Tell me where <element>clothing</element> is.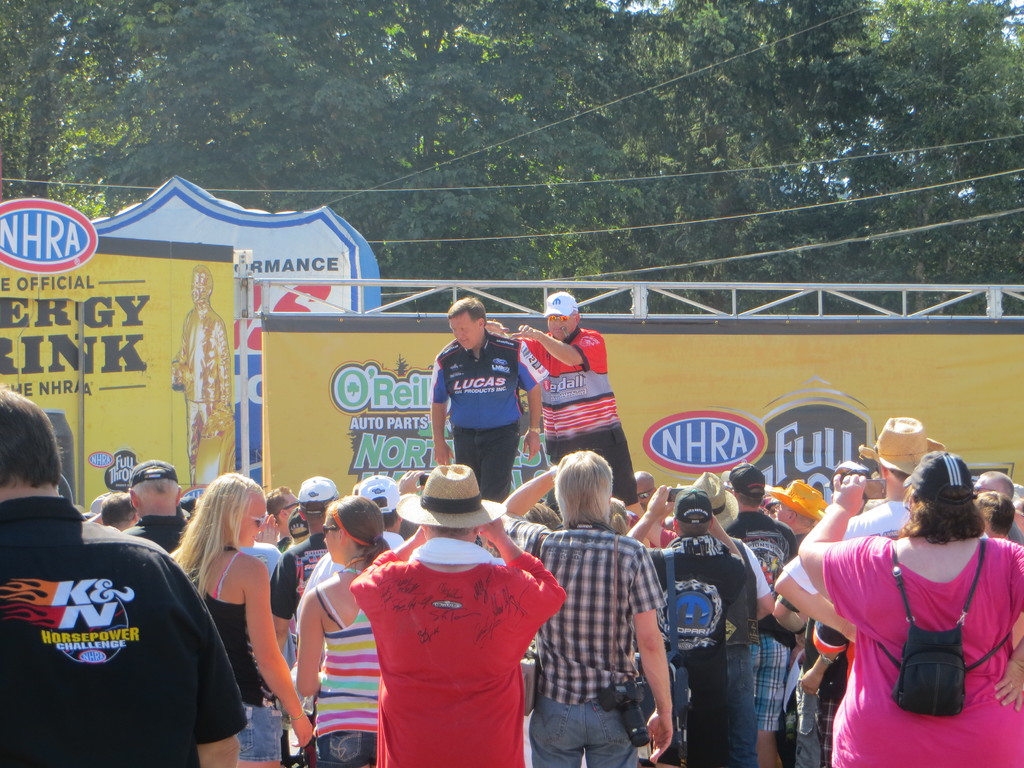
<element>clothing</element> is at bbox(496, 509, 666, 767).
